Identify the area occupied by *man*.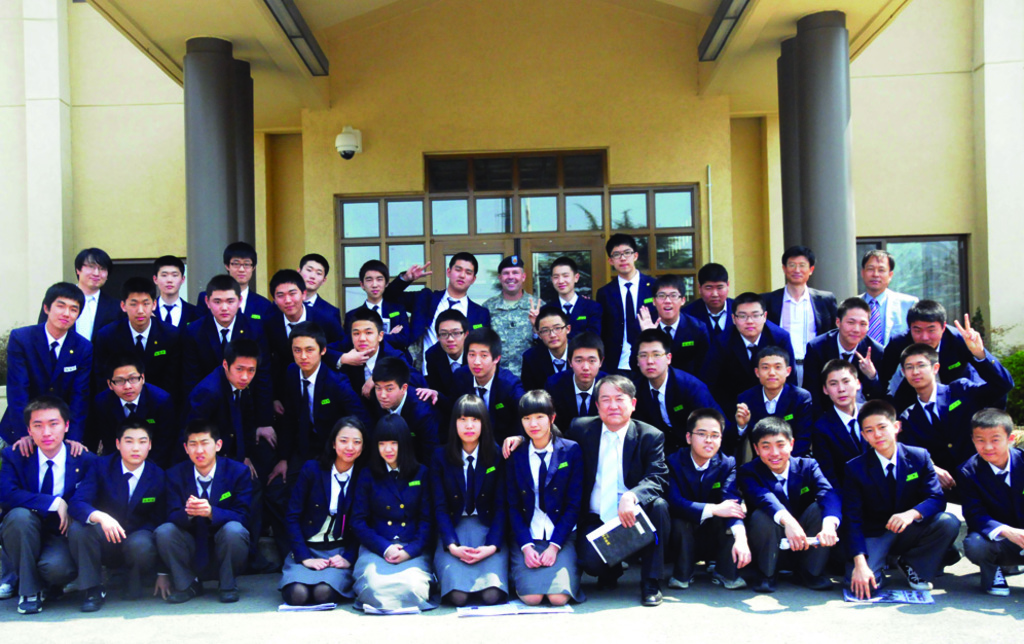
Area: 194,241,272,338.
